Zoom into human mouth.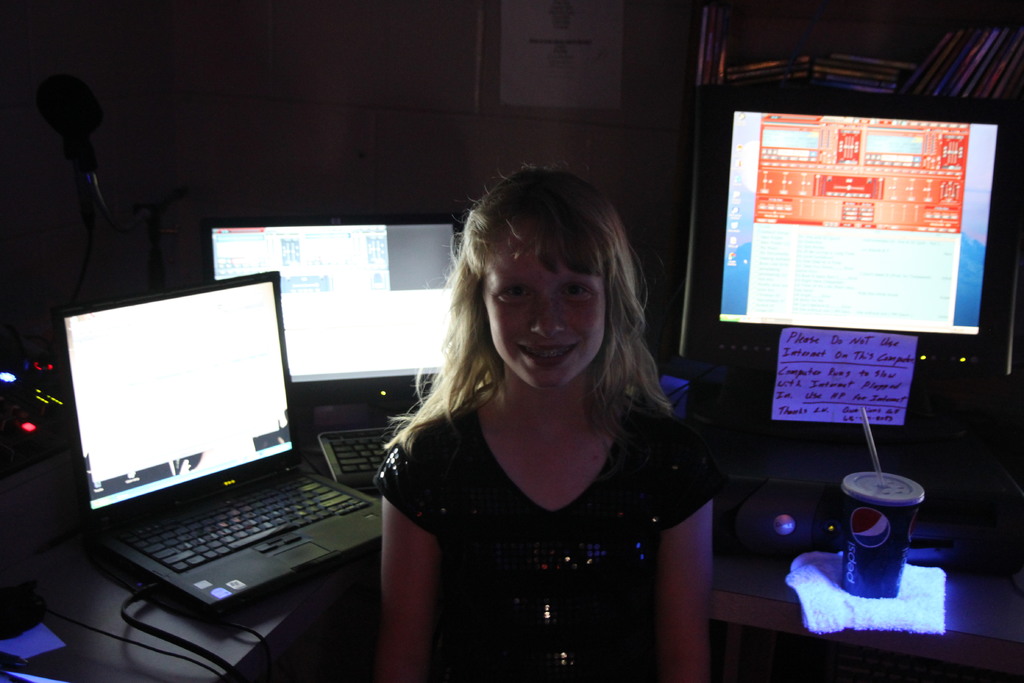
Zoom target: [x1=518, y1=343, x2=579, y2=368].
